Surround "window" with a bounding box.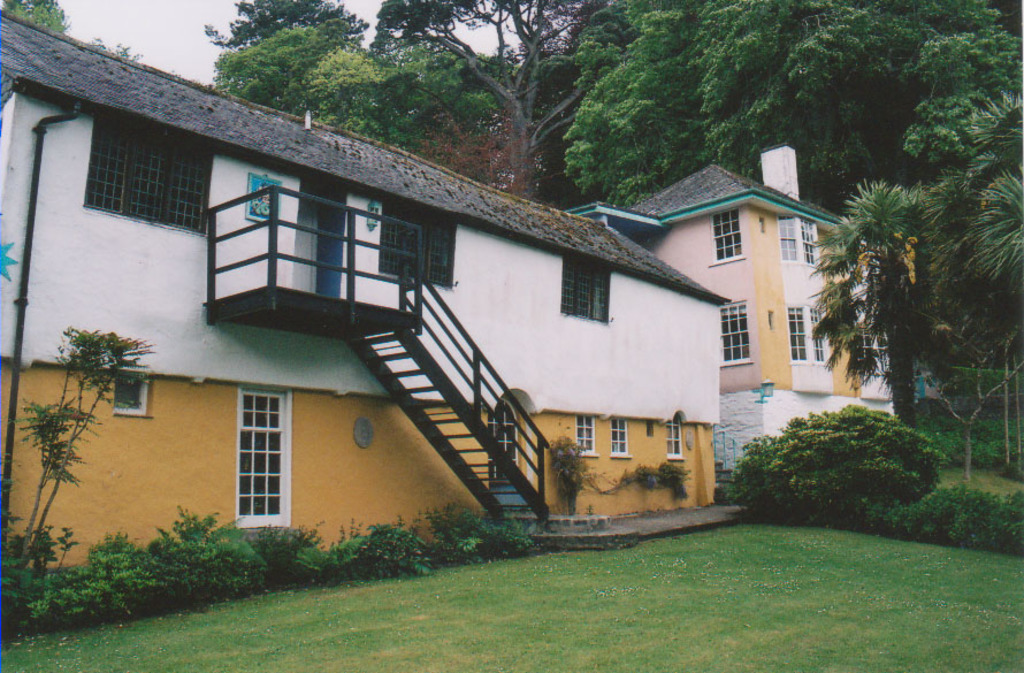
x1=369 y1=199 x2=465 y2=295.
